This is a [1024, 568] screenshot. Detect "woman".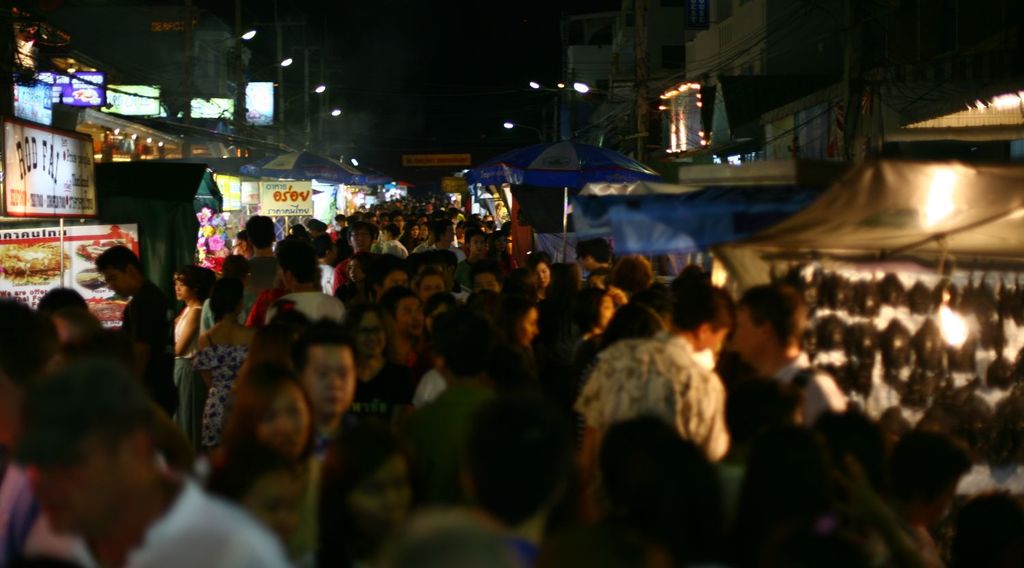
detection(339, 307, 399, 399).
